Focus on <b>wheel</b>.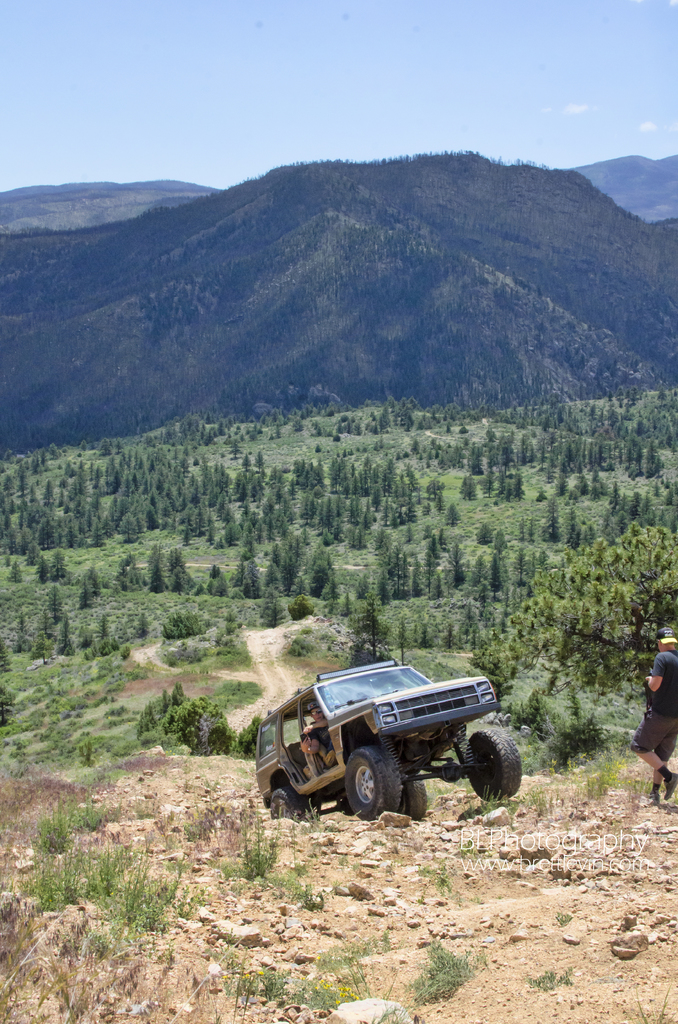
Focused at bbox=[460, 730, 517, 804].
